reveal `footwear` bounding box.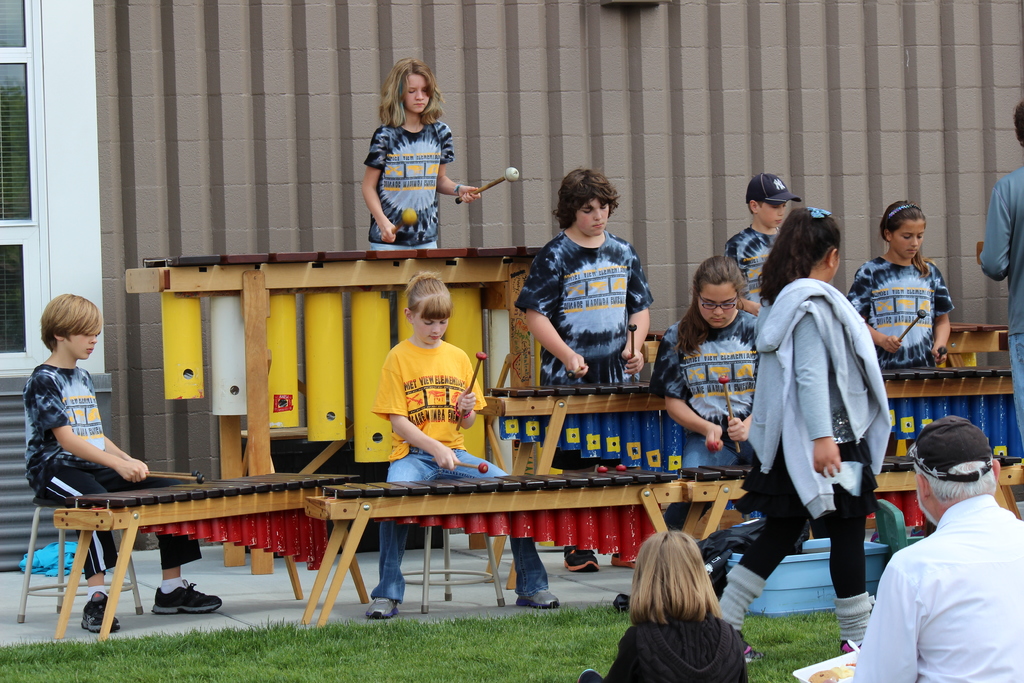
Revealed: [149, 581, 224, 616].
